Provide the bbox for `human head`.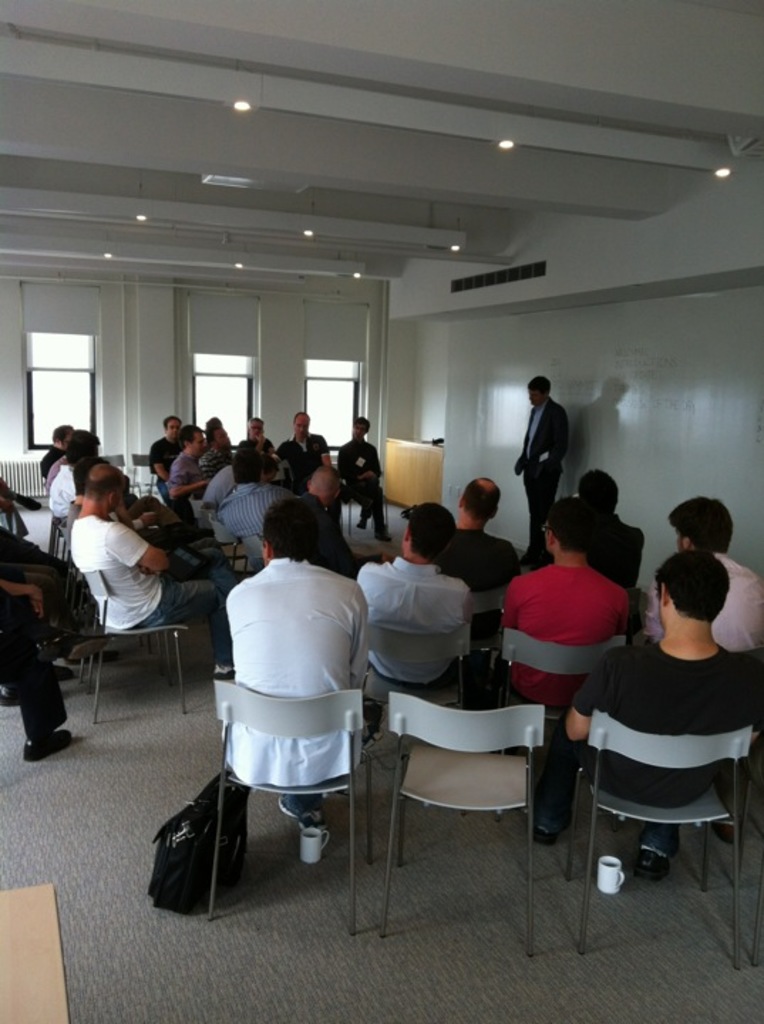
(left=578, top=471, right=623, bottom=512).
